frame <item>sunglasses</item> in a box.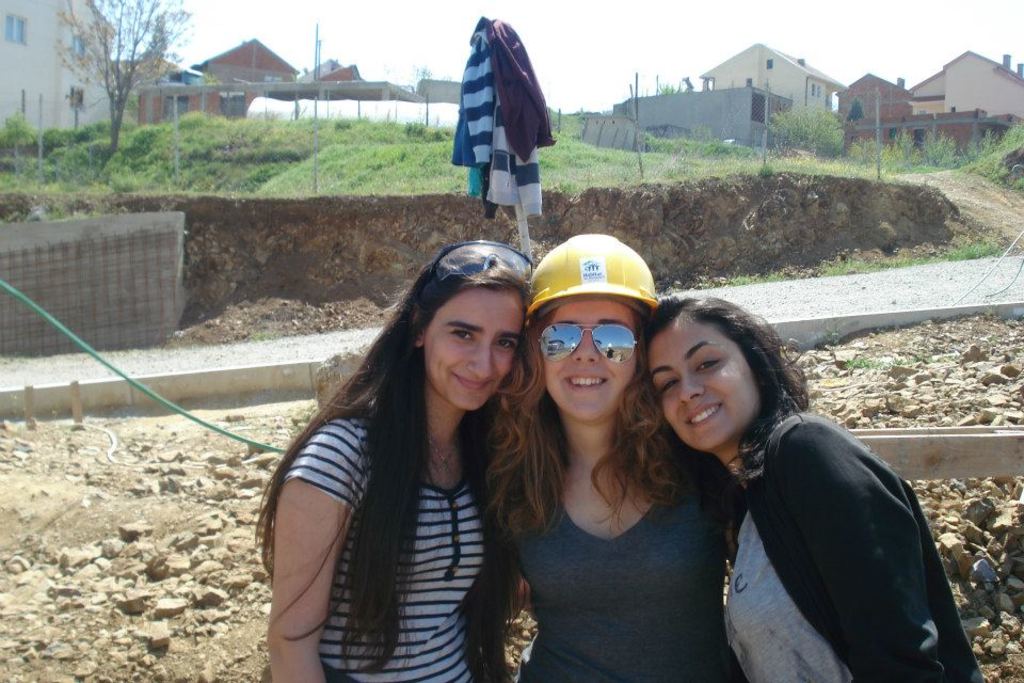
region(538, 323, 637, 364).
